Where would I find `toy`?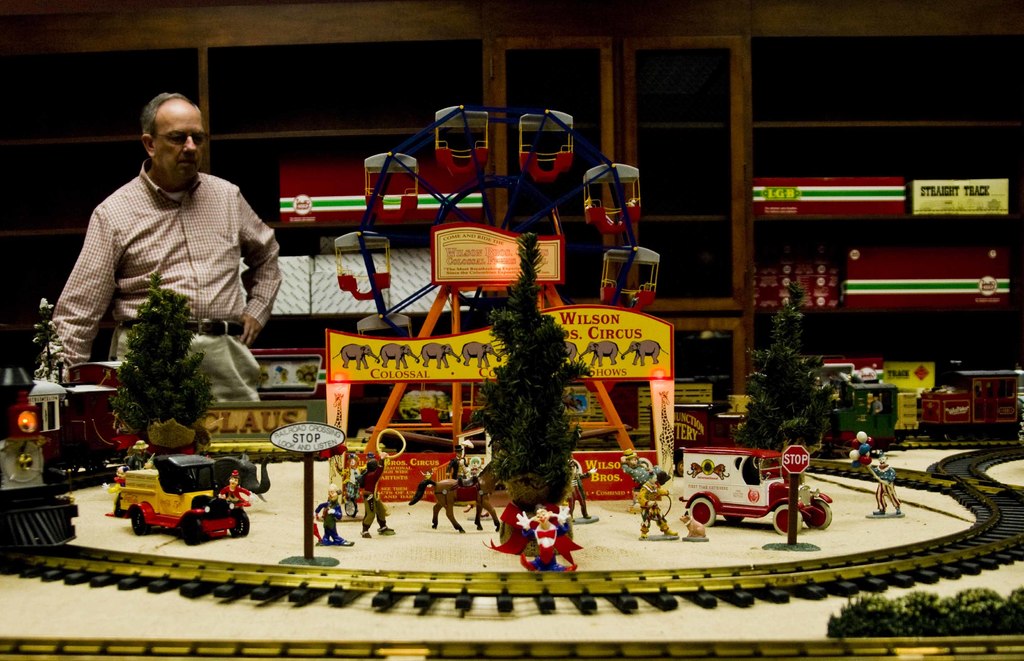
At BBox(620, 442, 666, 490).
